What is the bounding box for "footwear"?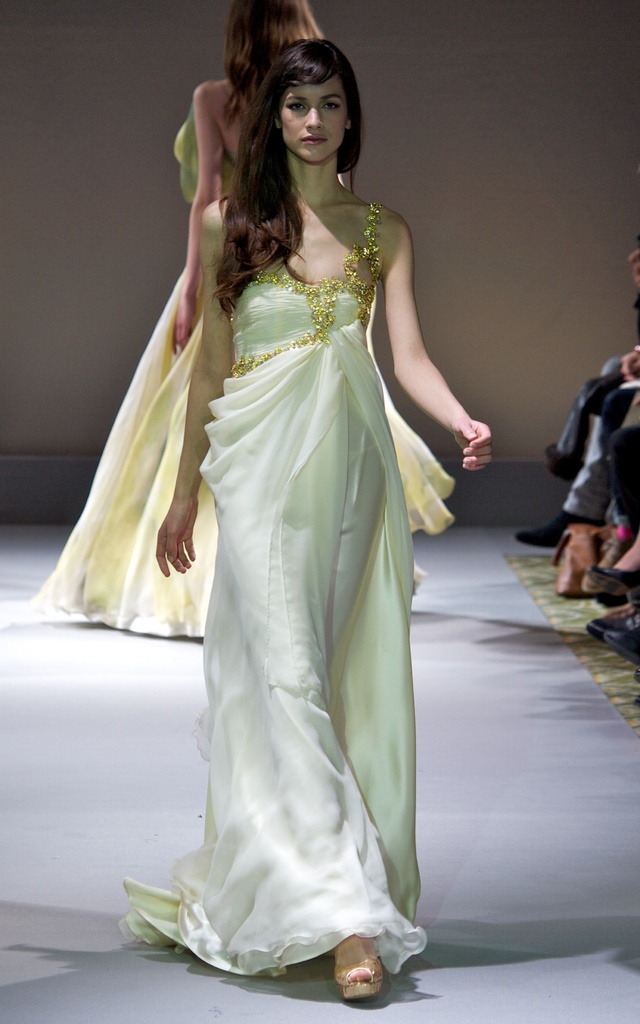
left=599, top=627, right=639, bottom=659.
